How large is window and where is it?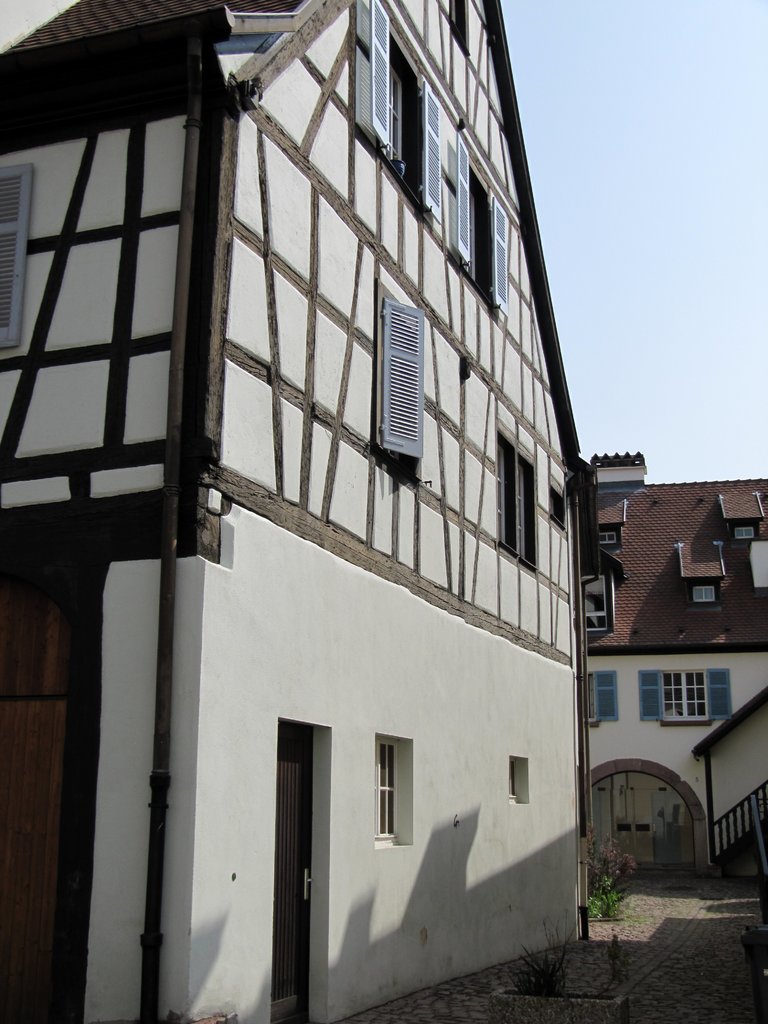
Bounding box: region(596, 525, 623, 552).
